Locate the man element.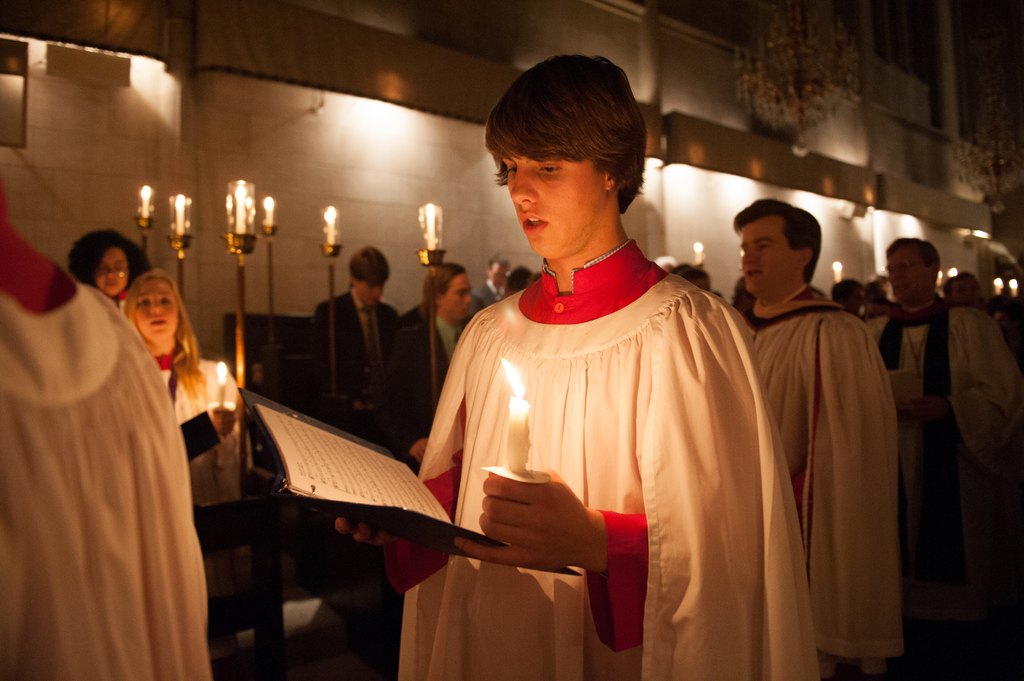
Element bbox: 730:196:911:657.
